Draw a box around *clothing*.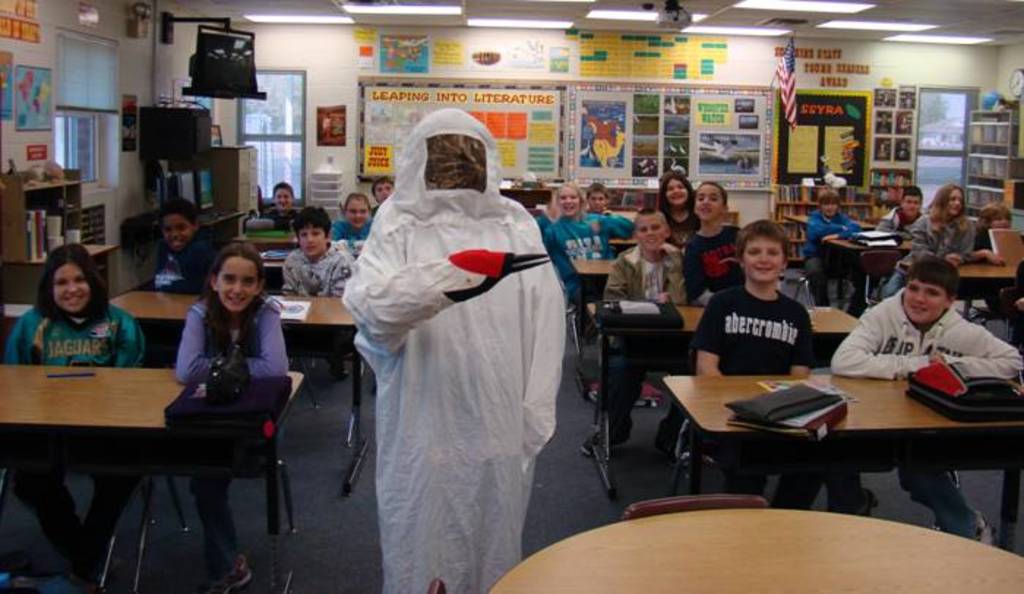
[x1=331, y1=217, x2=373, y2=244].
